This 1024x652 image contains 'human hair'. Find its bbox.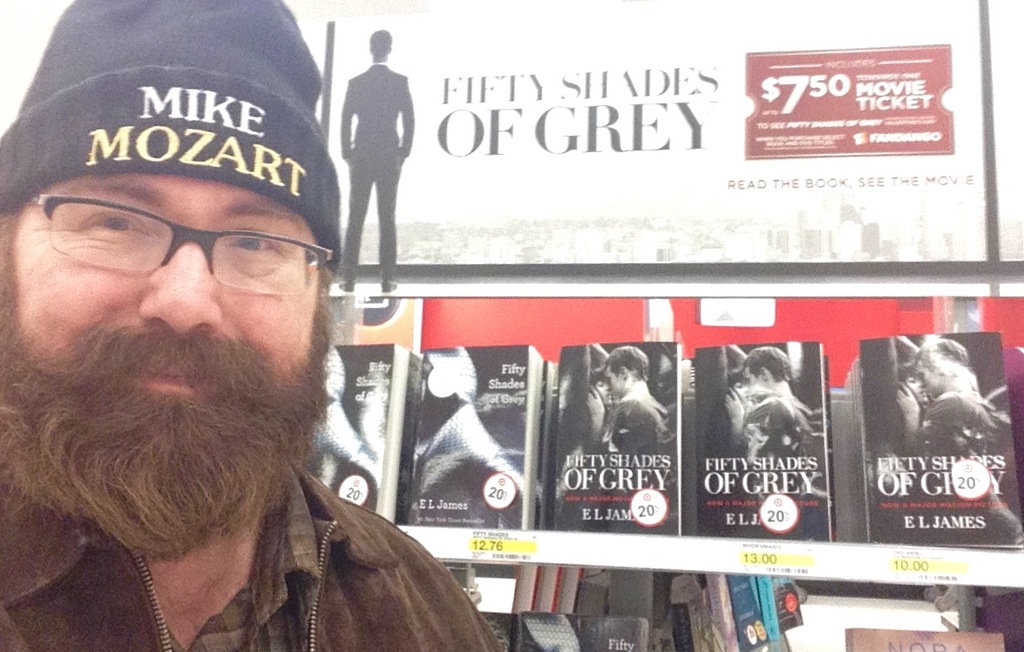
896 338 921 380.
